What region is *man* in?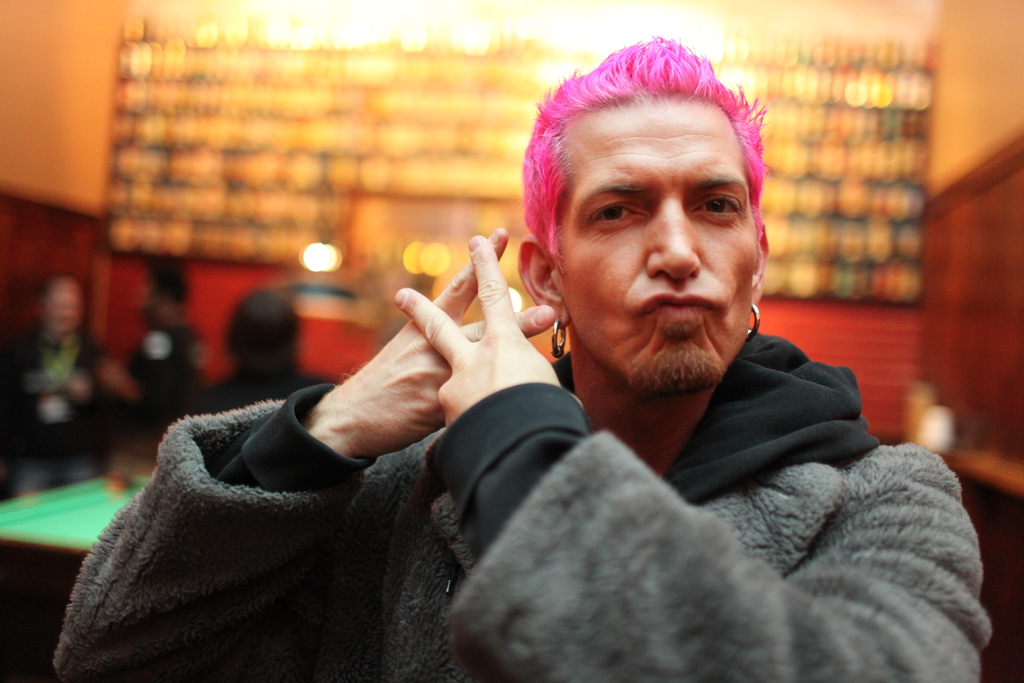
bbox=[44, 38, 1001, 682].
